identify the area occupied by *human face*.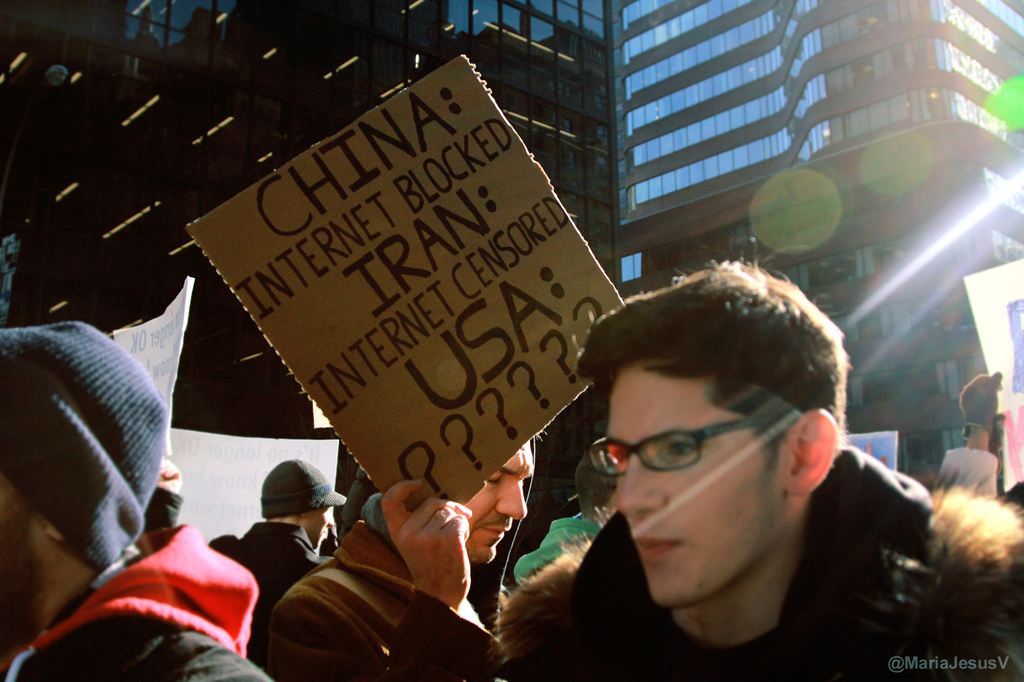
Area: (608, 382, 790, 610).
